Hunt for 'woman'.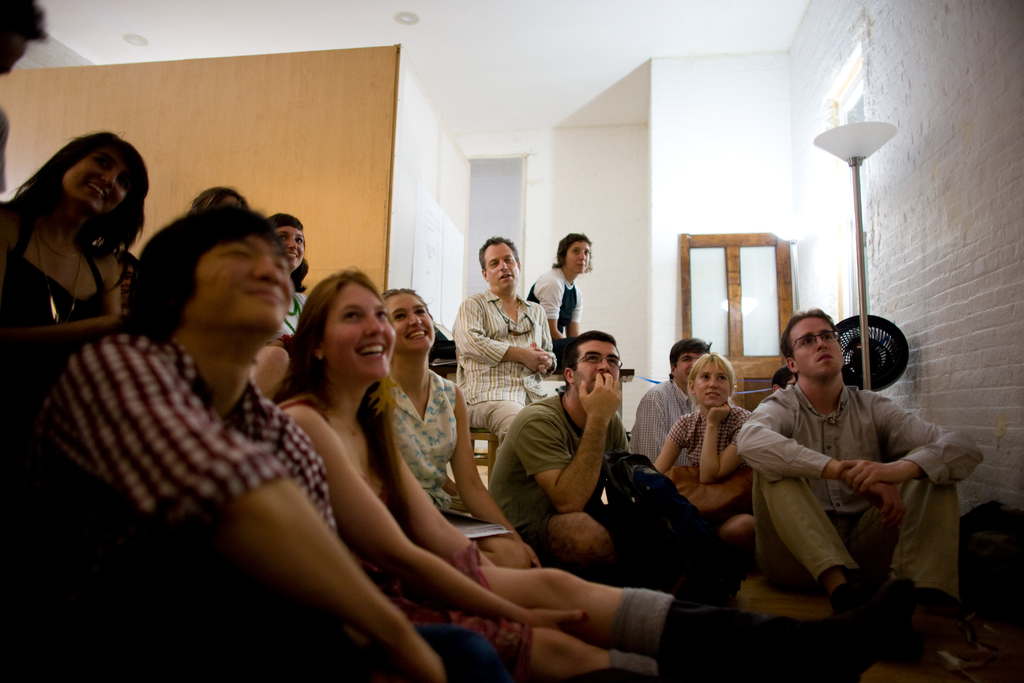
Hunted down at 649, 338, 756, 559.
